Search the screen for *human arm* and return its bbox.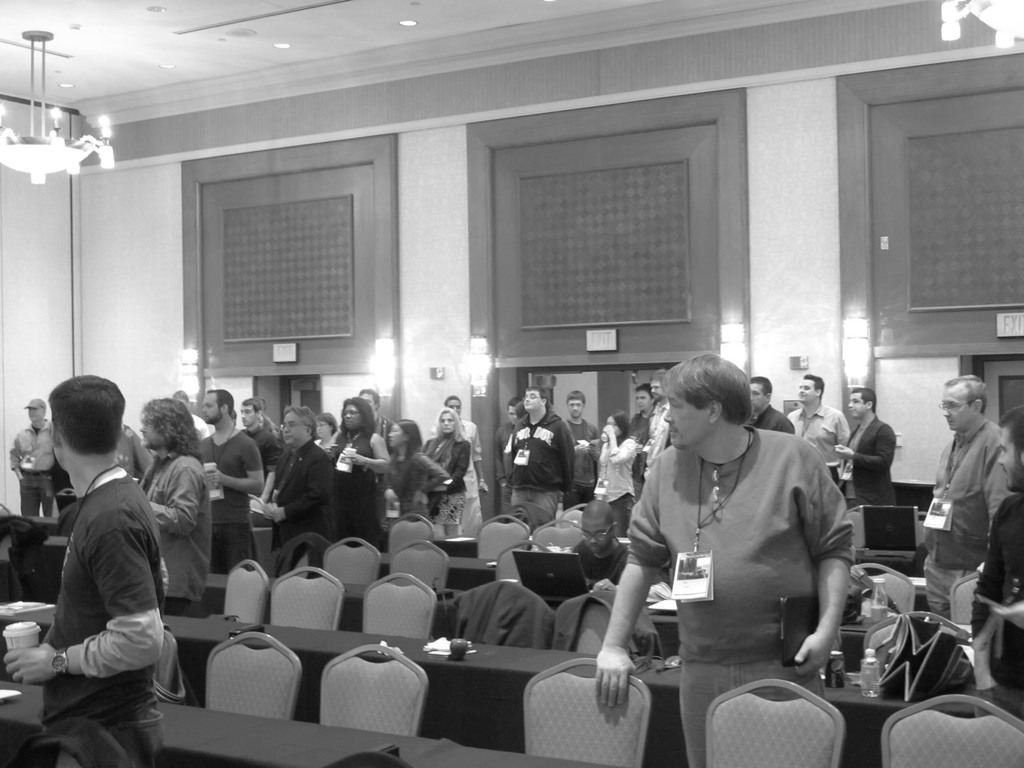
Found: [3, 503, 179, 700].
